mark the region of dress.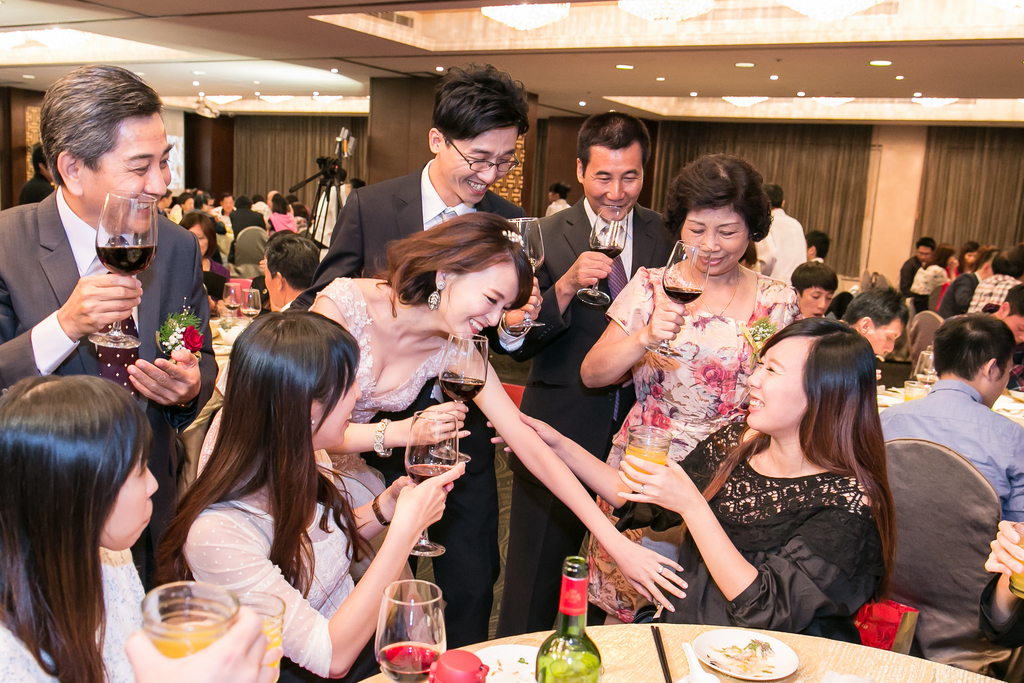
Region: 578,265,799,627.
